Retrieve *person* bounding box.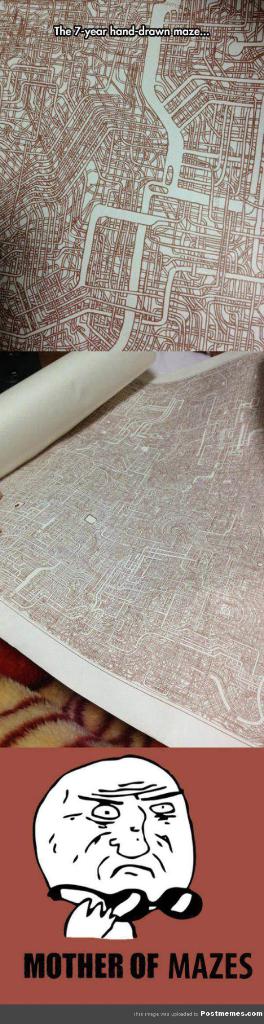
Bounding box: 36 758 197 934.
